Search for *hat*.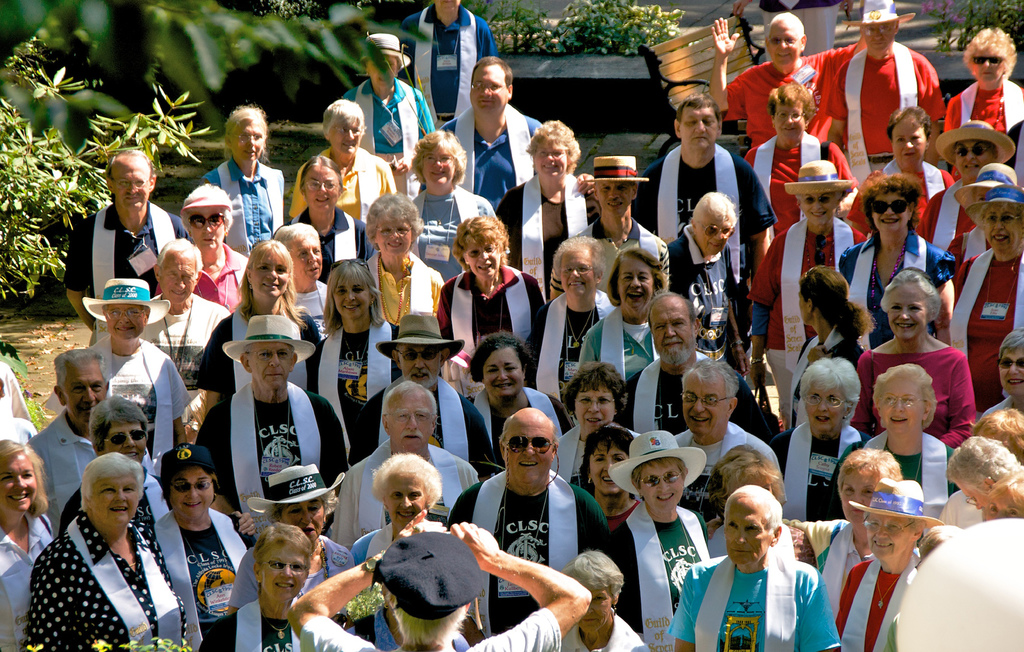
Found at Rect(783, 159, 851, 200).
